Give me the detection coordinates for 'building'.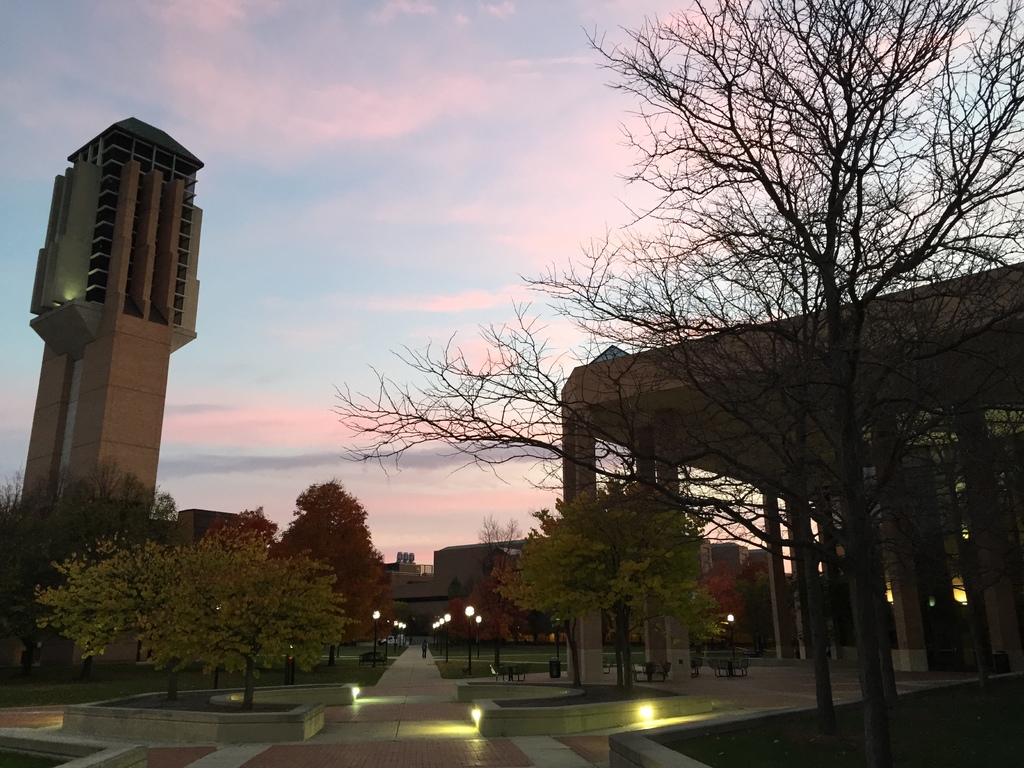
pyautogui.locateOnScreen(2, 116, 204, 663).
